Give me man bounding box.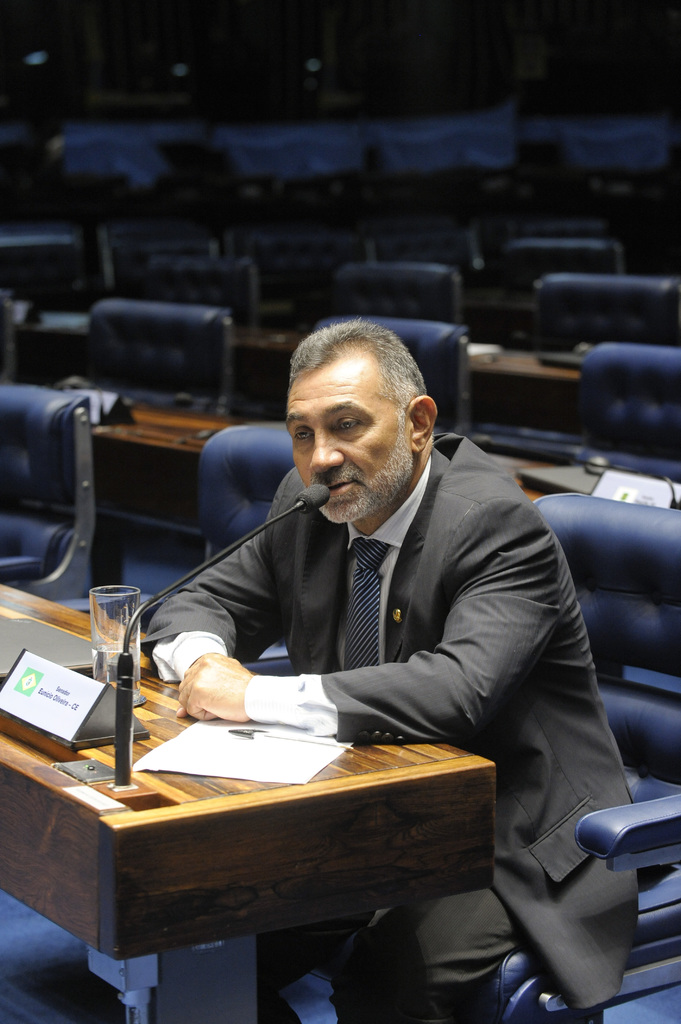
(227,331,625,977).
